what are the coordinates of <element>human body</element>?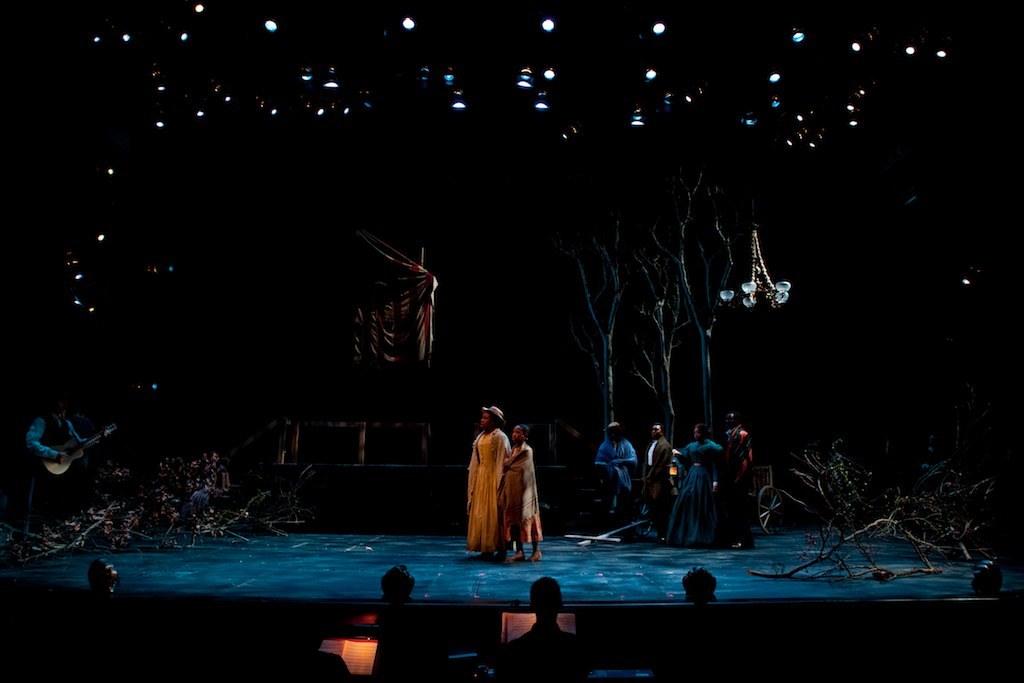
region(639, 421, 672, 528).
